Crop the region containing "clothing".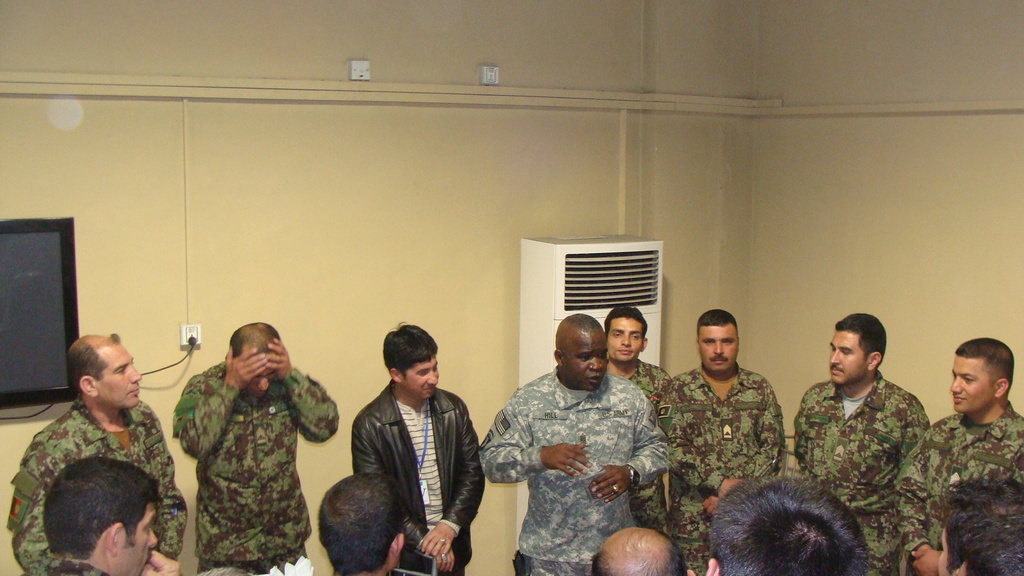
Crop region: box(5, 394, 189, 575).
